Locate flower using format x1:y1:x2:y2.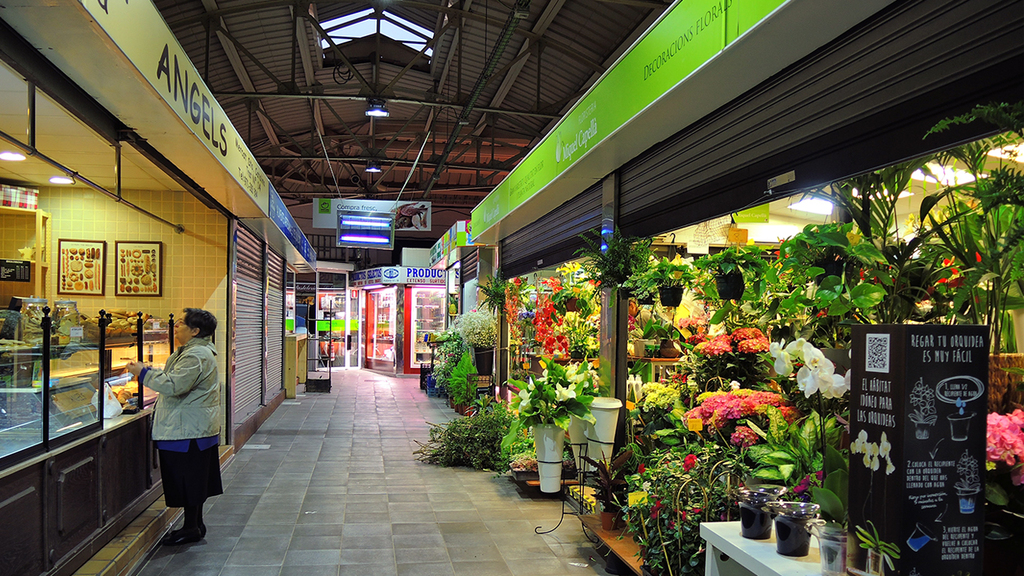
686:385:788:439.
